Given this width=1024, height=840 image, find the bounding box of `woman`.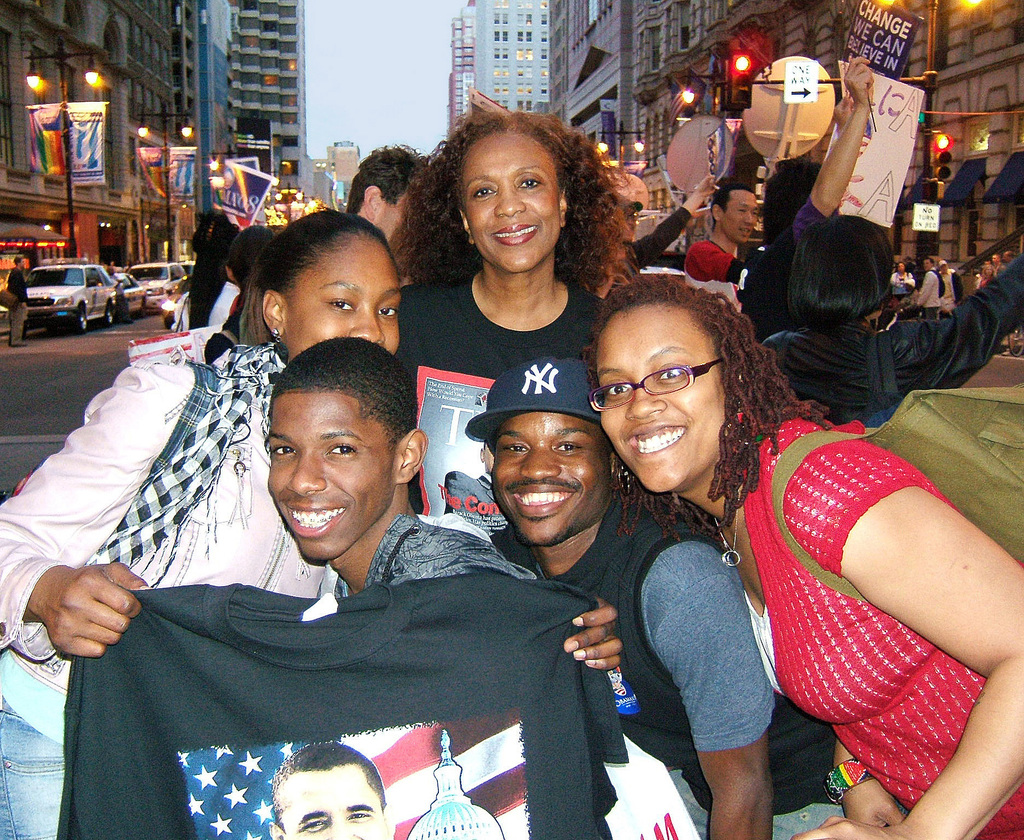
[left=385, top=108, right=634, bottom=545].
